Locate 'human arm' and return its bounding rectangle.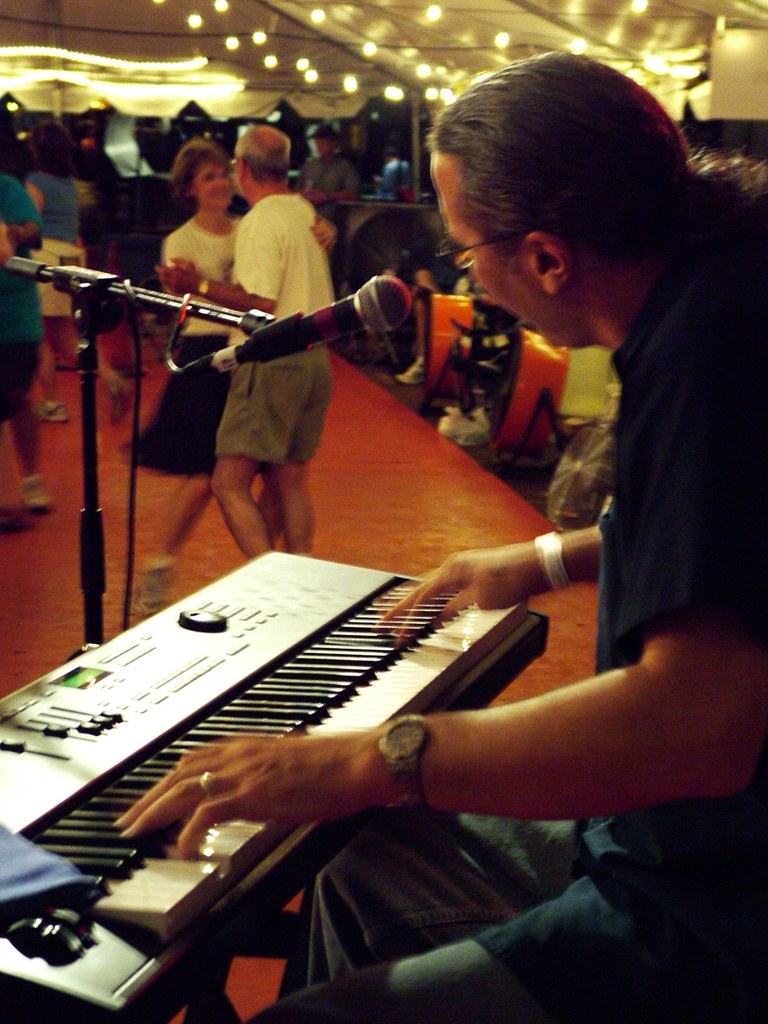
<bbox>0, 175, 44, 252</bbox>.
